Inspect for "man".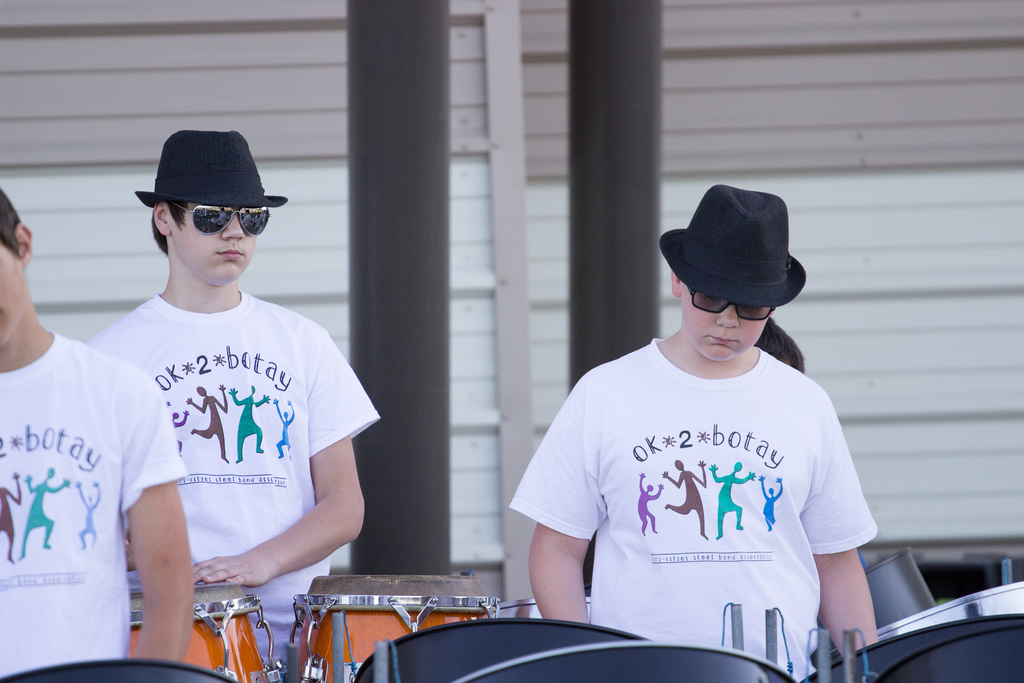
Inspection: [x1=0, y1=188, x2=200, y2=682].
